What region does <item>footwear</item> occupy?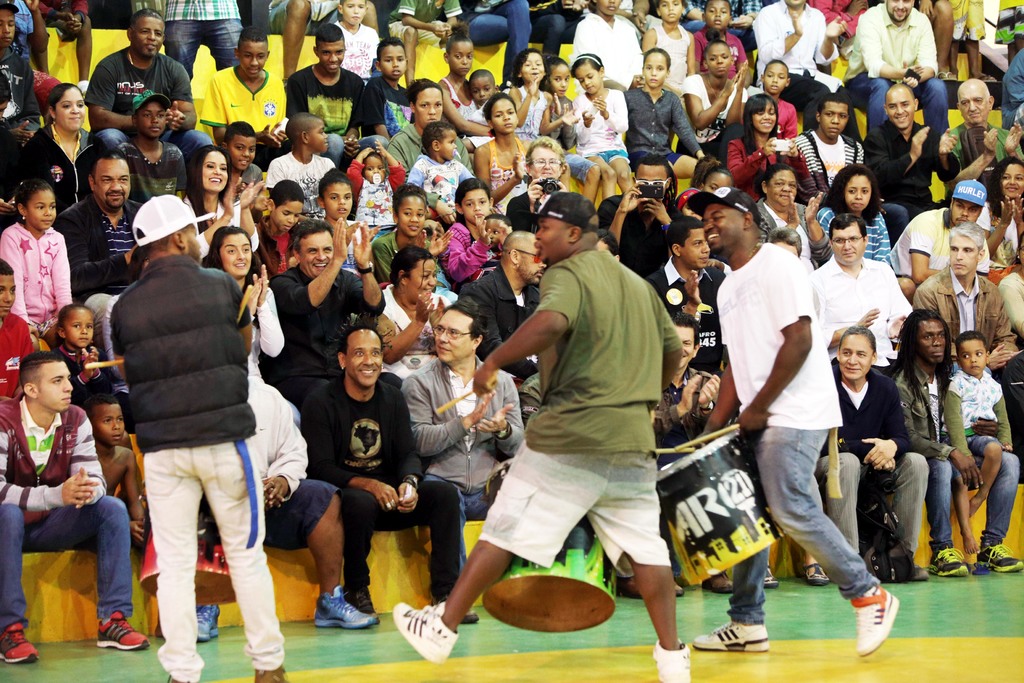
detection(392, 600, 459, 664).
